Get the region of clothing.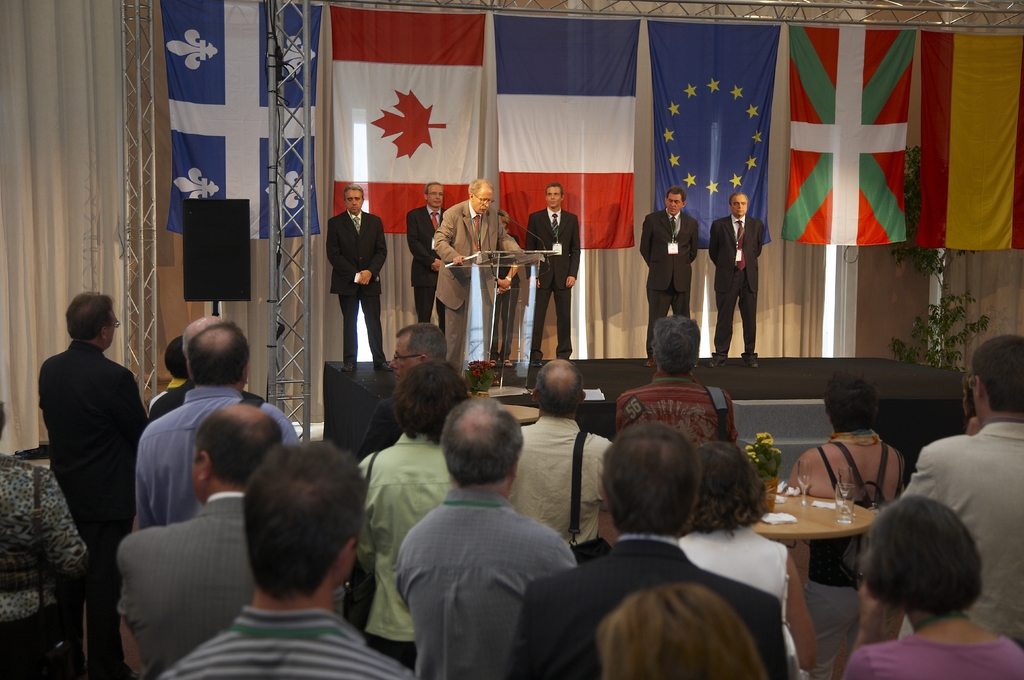
{"left": 409, "top": 478, "right": 579, "bottom": 679}.
